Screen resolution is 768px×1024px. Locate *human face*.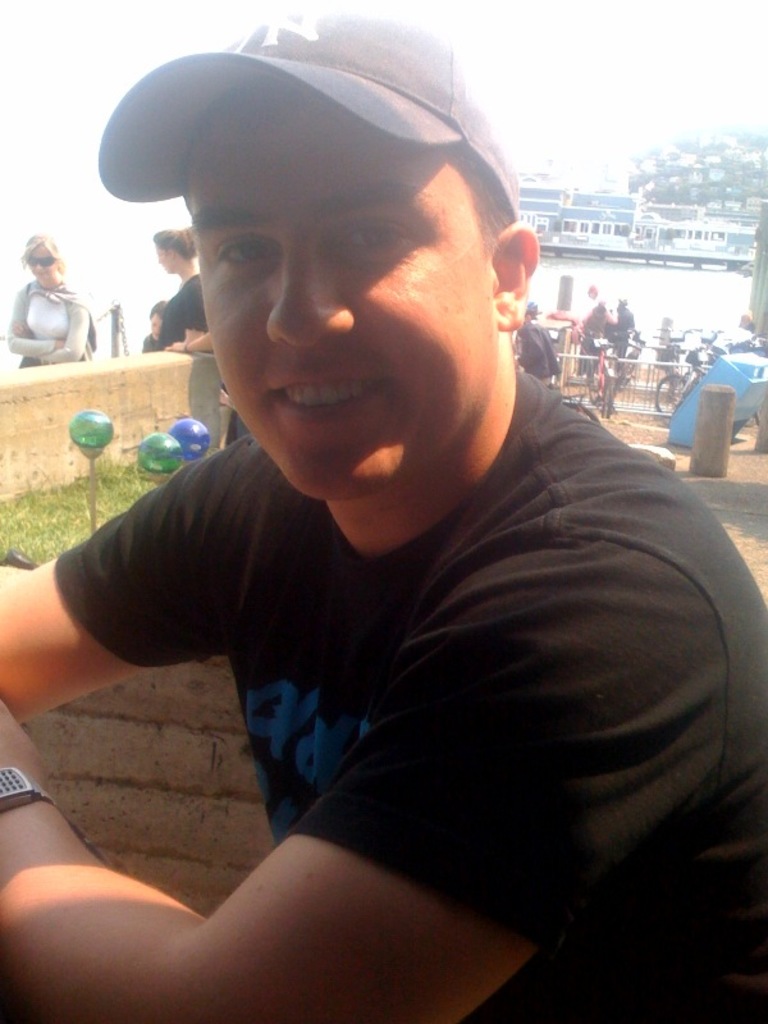
bbox(27, 239, 55, 289).
